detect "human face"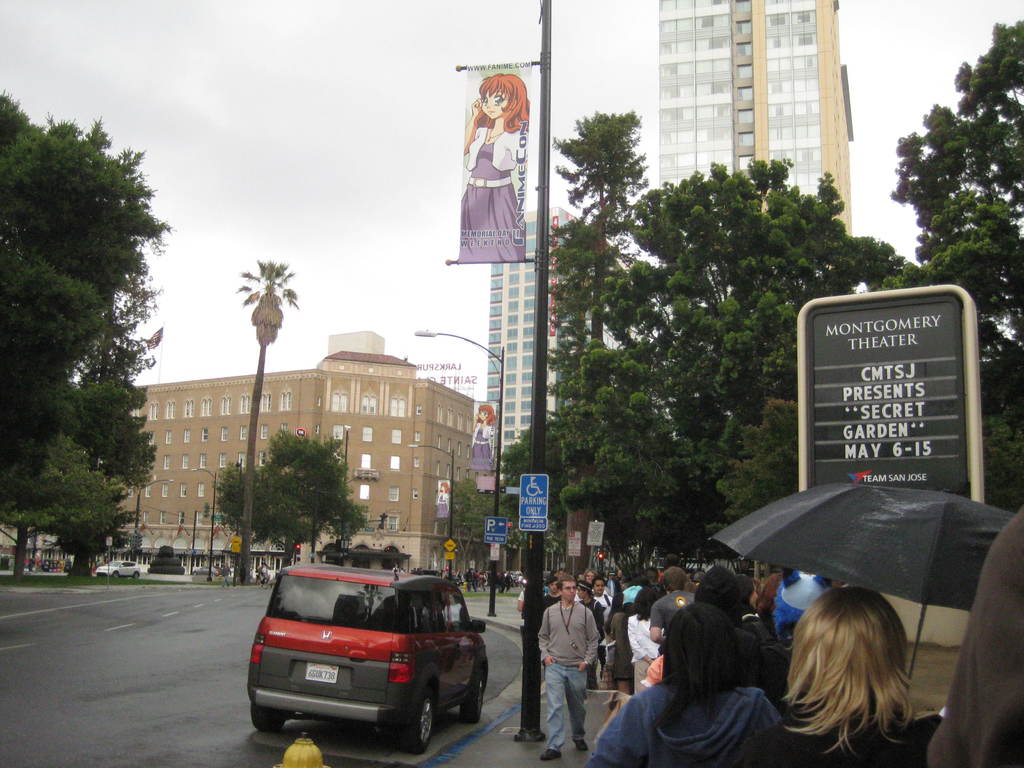
select_region(479, 410, 488, 420)
